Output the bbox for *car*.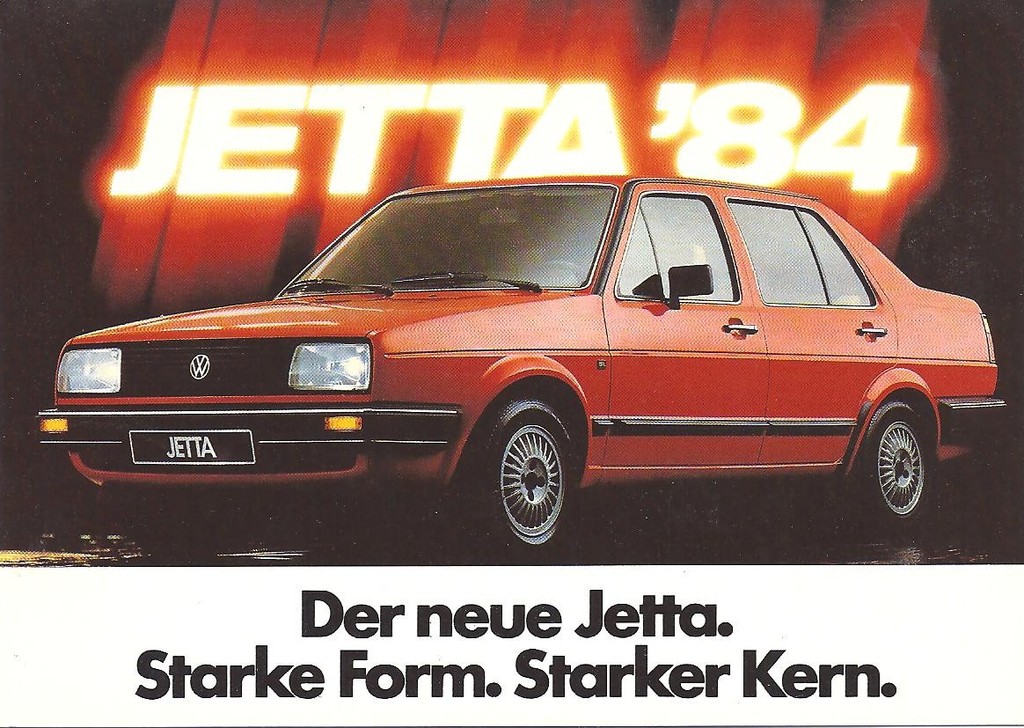
33,172,1013,570.
